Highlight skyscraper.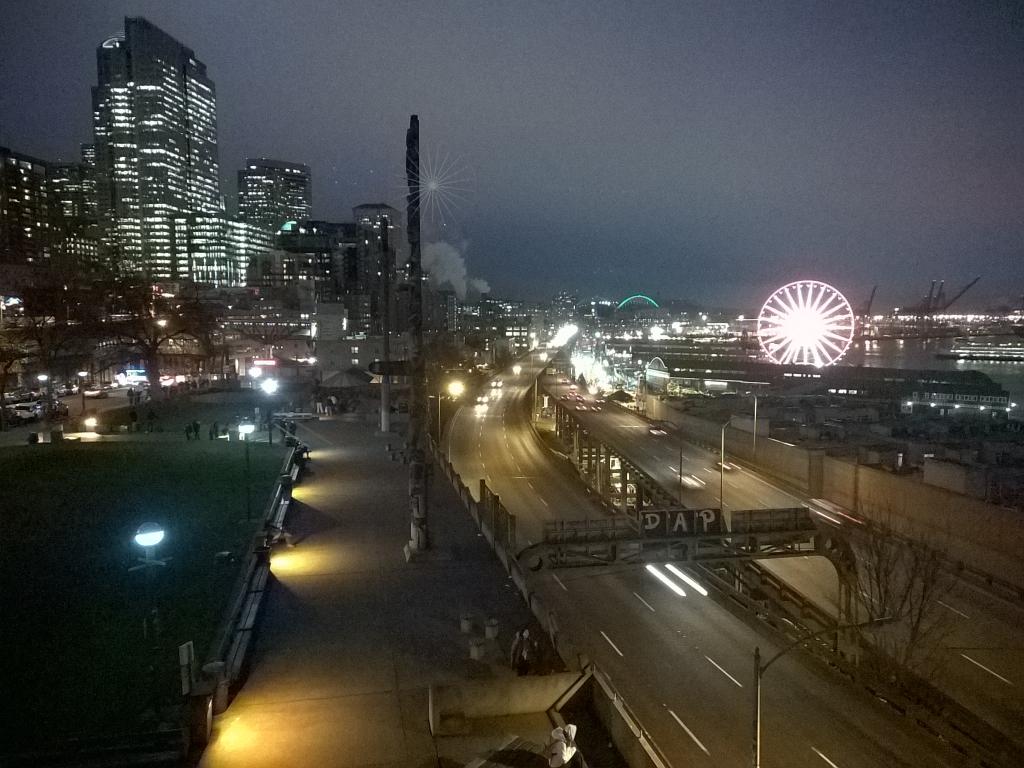
Highlighted region: [86,18,221,283].
